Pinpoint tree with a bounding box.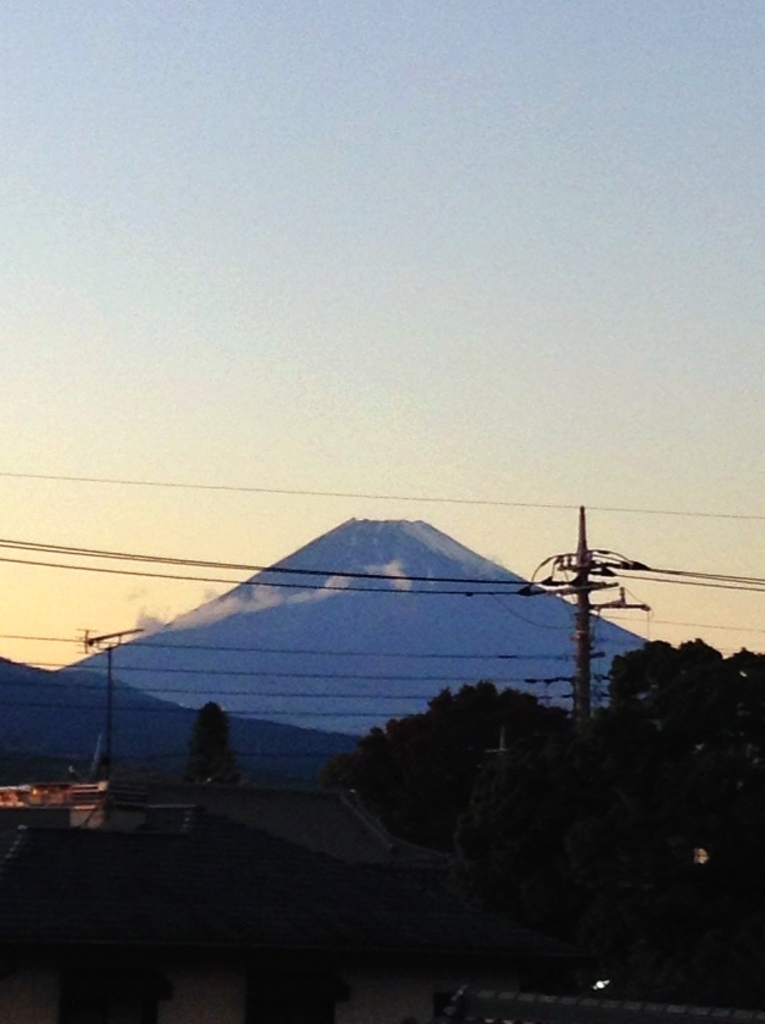
[left=173, top=696, right=239, bottom=799].
